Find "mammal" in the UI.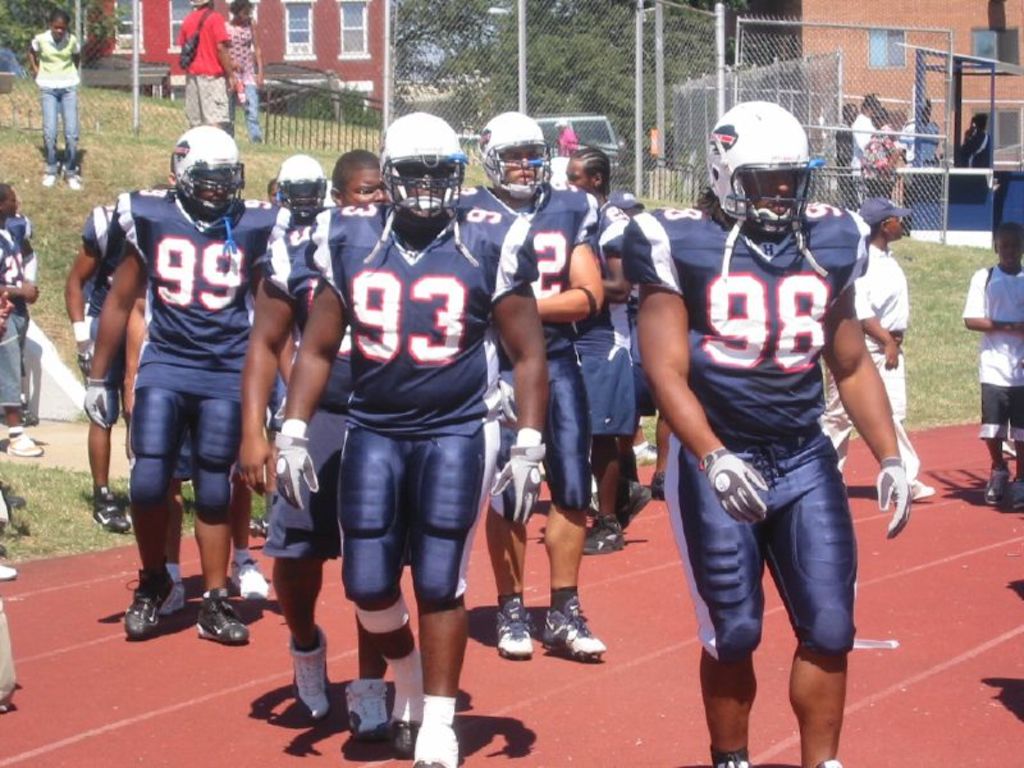
UI element at bbox(600, 188, 652, 502).
